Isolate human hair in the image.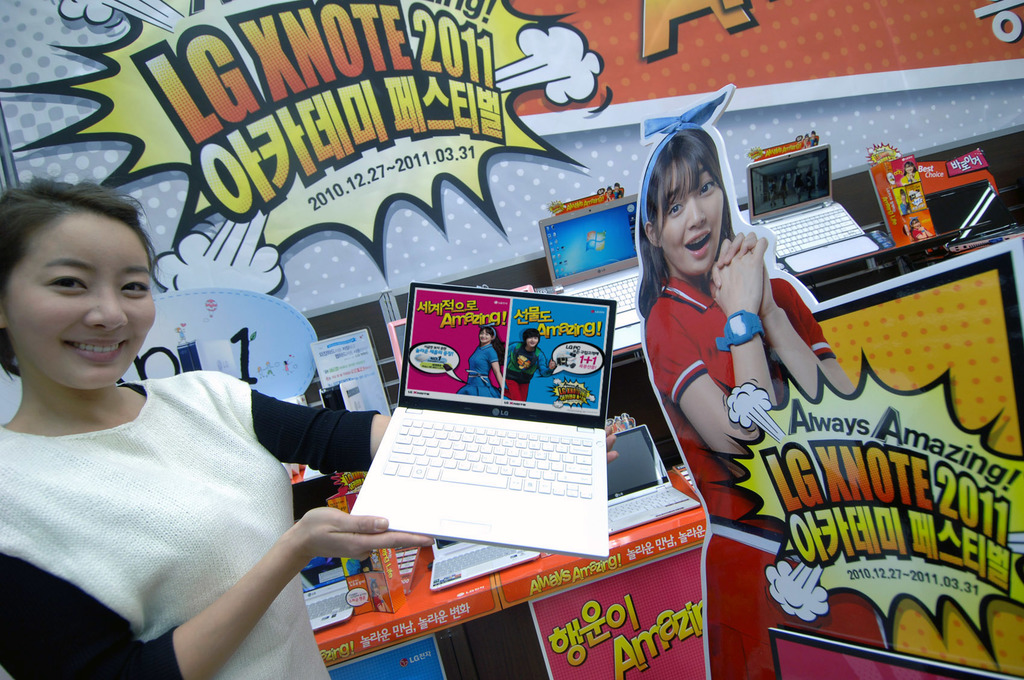
Isolated region: Rect(0, 174, 156, 394).
